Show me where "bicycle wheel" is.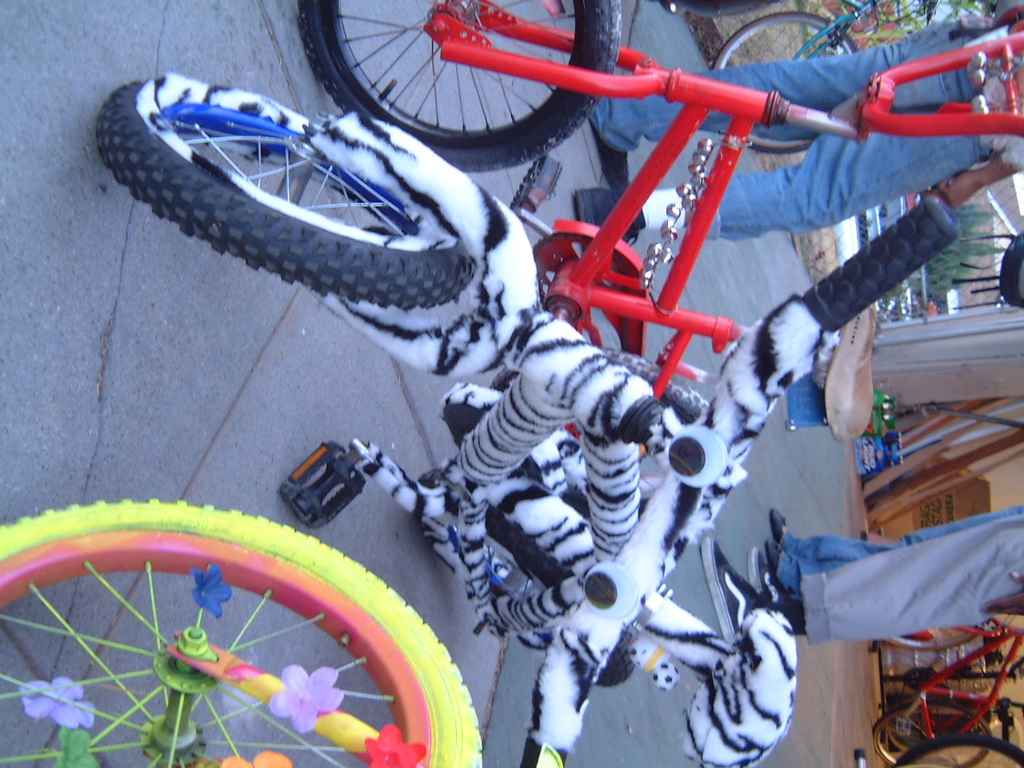
"bicycle wheel" is at locate(898, 734, 1023, 767).
